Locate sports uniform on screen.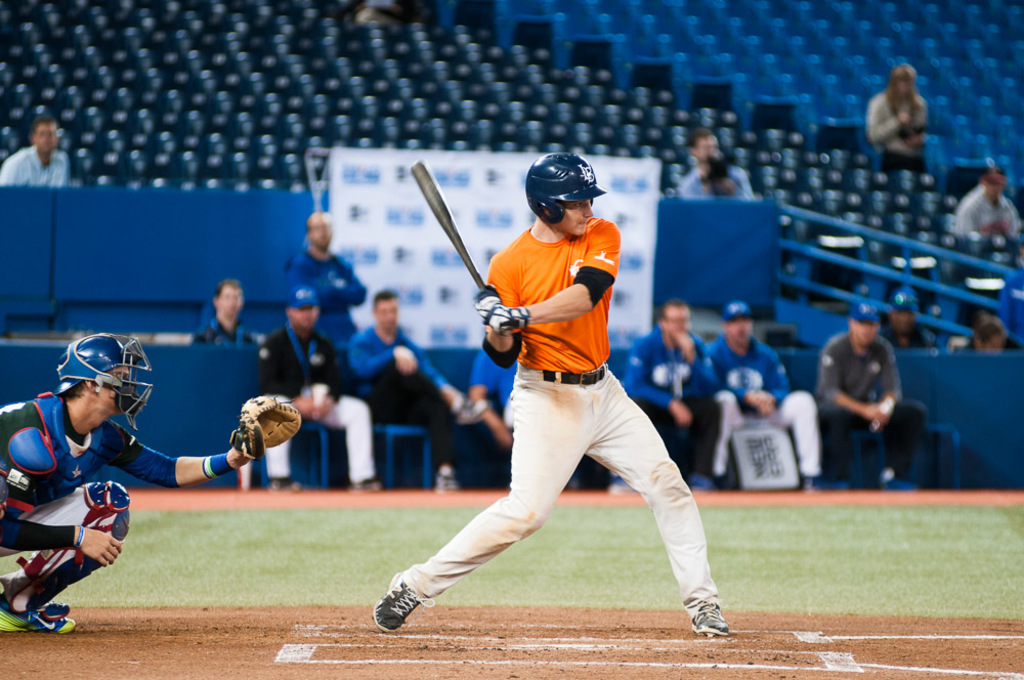
On screen at 456/327/529/483.
